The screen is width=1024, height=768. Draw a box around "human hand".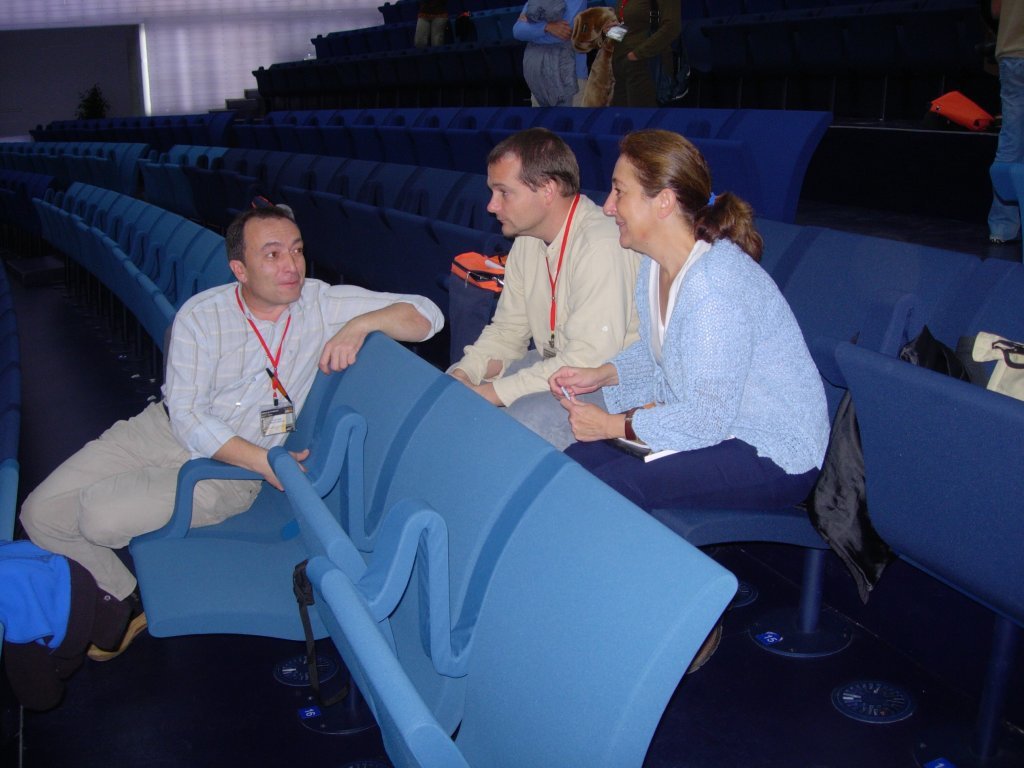
{"left": 261, "top": 448, "right": 312, "bottom": 497}.
